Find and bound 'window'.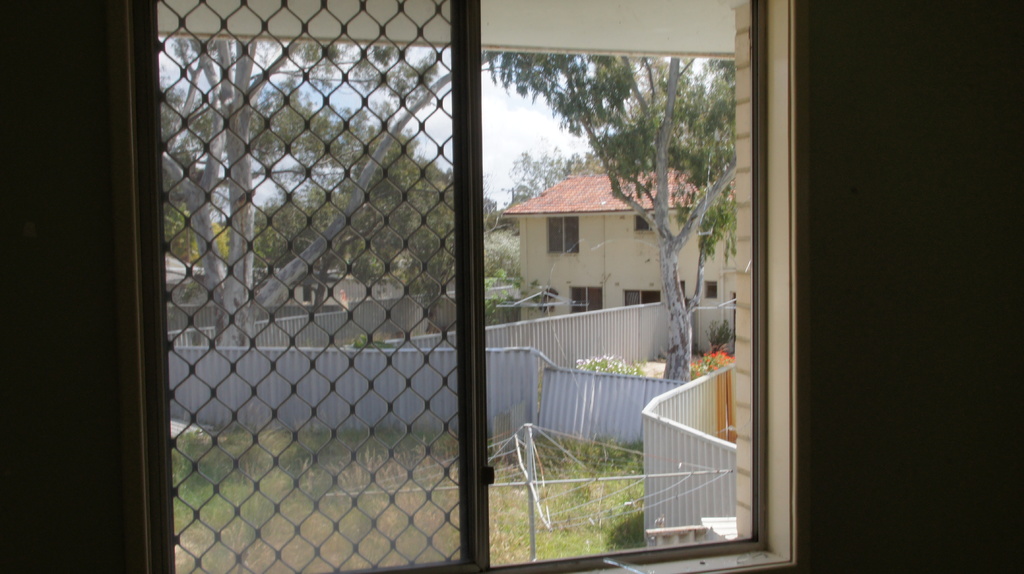
Bound: Rect(703, 283, 723, 299).
